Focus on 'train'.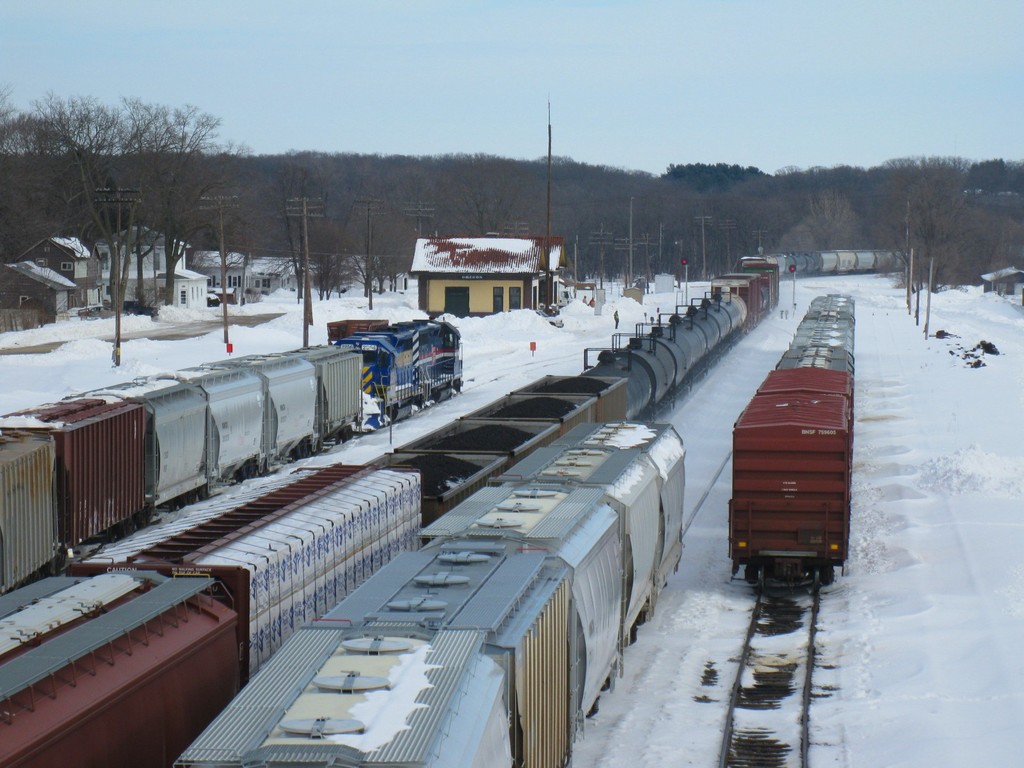
Focused at [0,316,469,593].
